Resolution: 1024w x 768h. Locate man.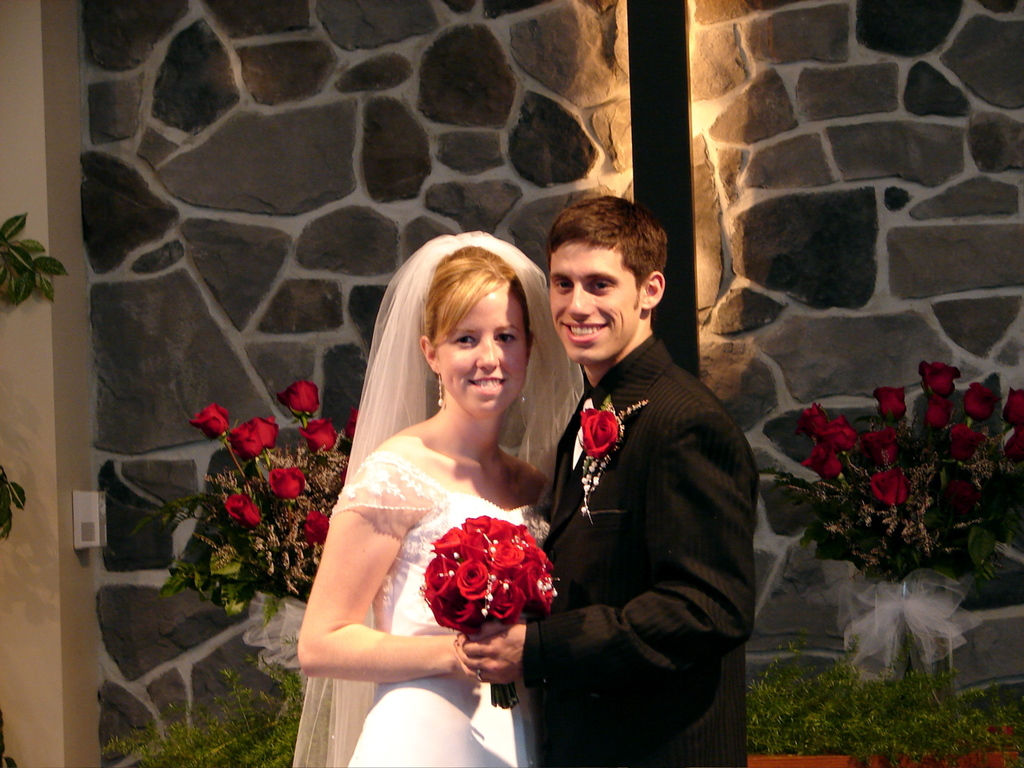
box(508, 182, 764, 762).
